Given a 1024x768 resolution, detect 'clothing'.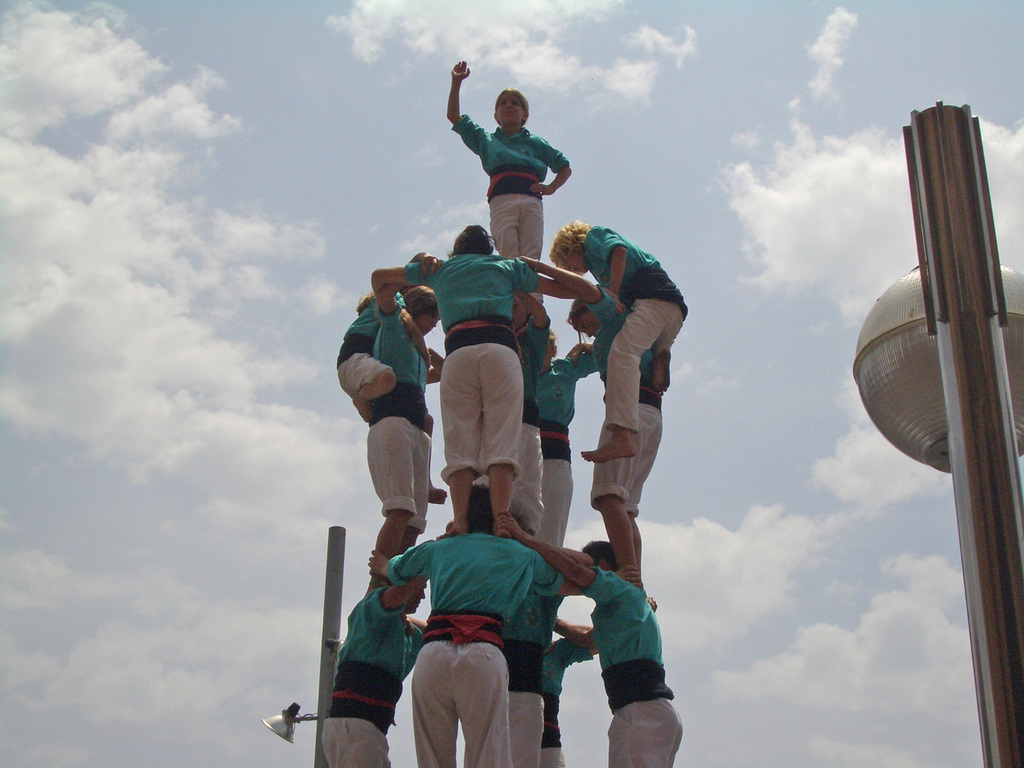
588/377/656/526.
